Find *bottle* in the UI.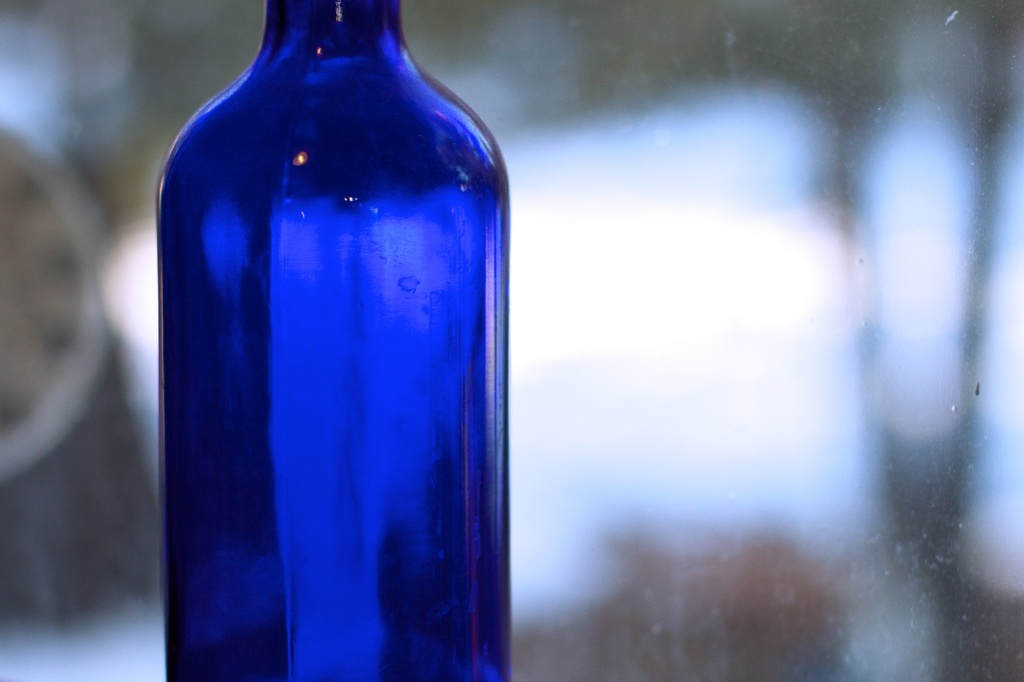
UI element at <bbox>156, 0, 514, 681</bbox>.
